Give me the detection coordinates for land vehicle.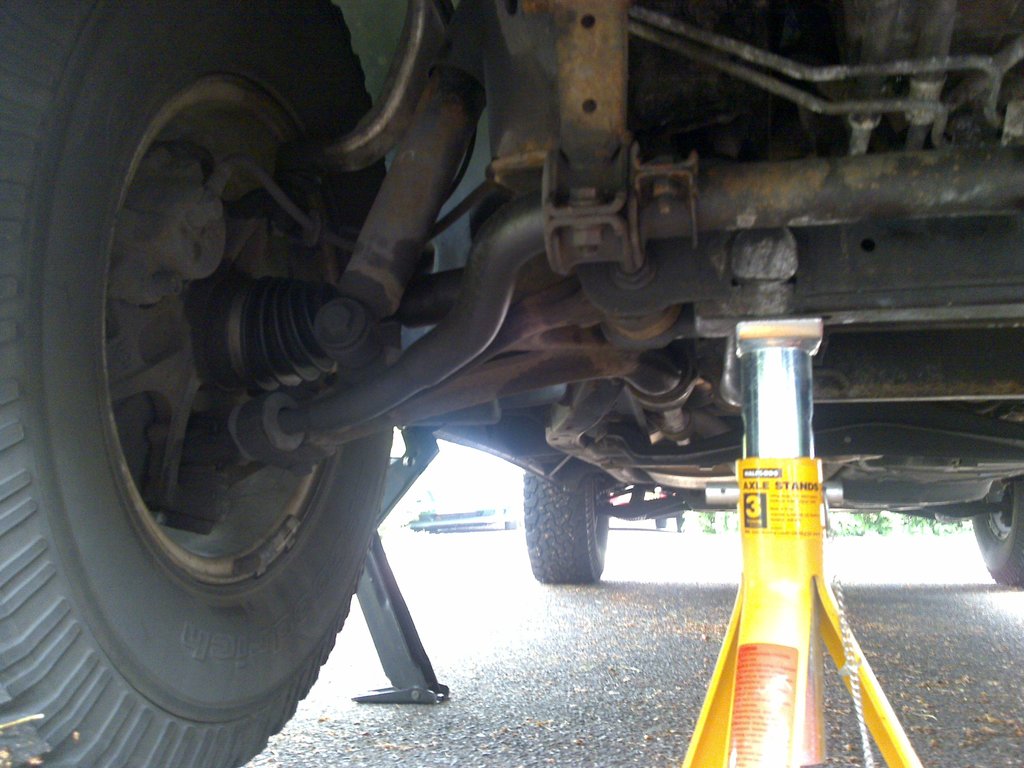
bbox(0, 0, 1023, 767).
